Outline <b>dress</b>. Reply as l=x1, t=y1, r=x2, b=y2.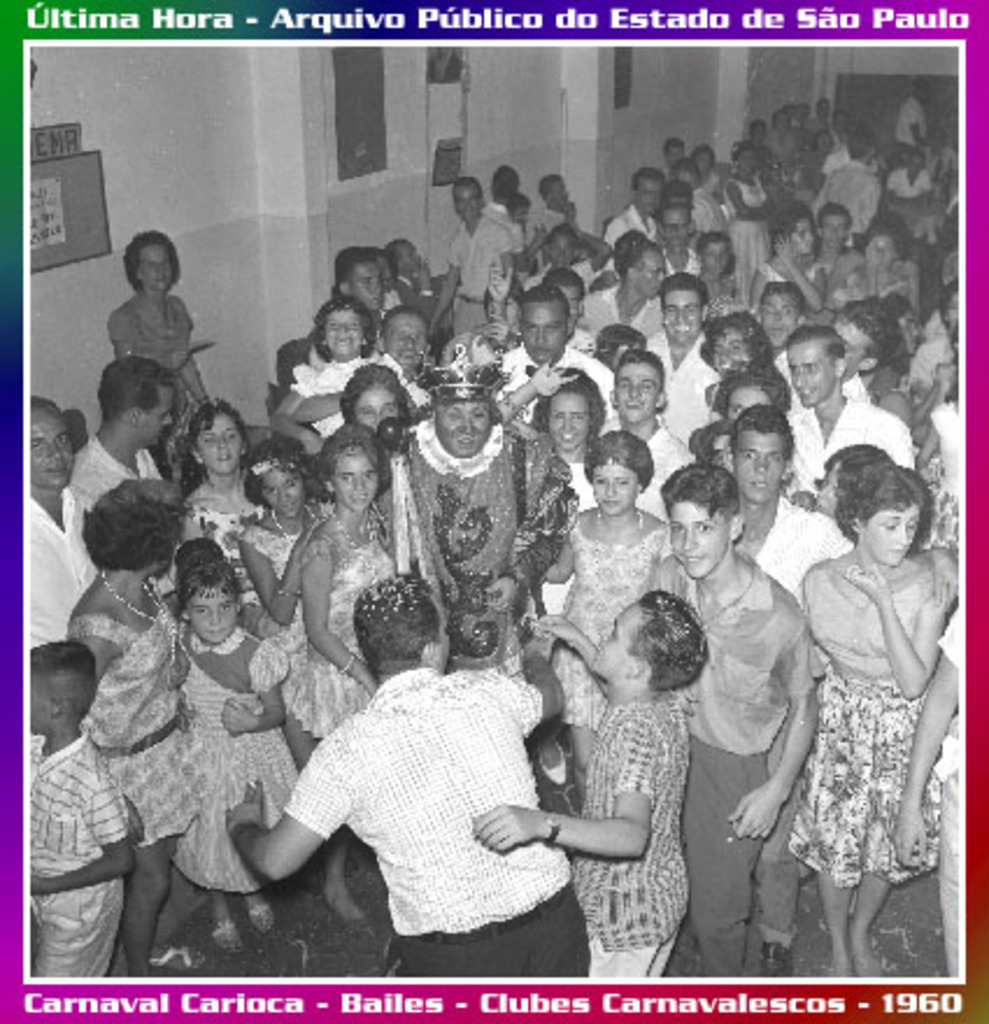
l=240, t=503, r=333, b=577.
